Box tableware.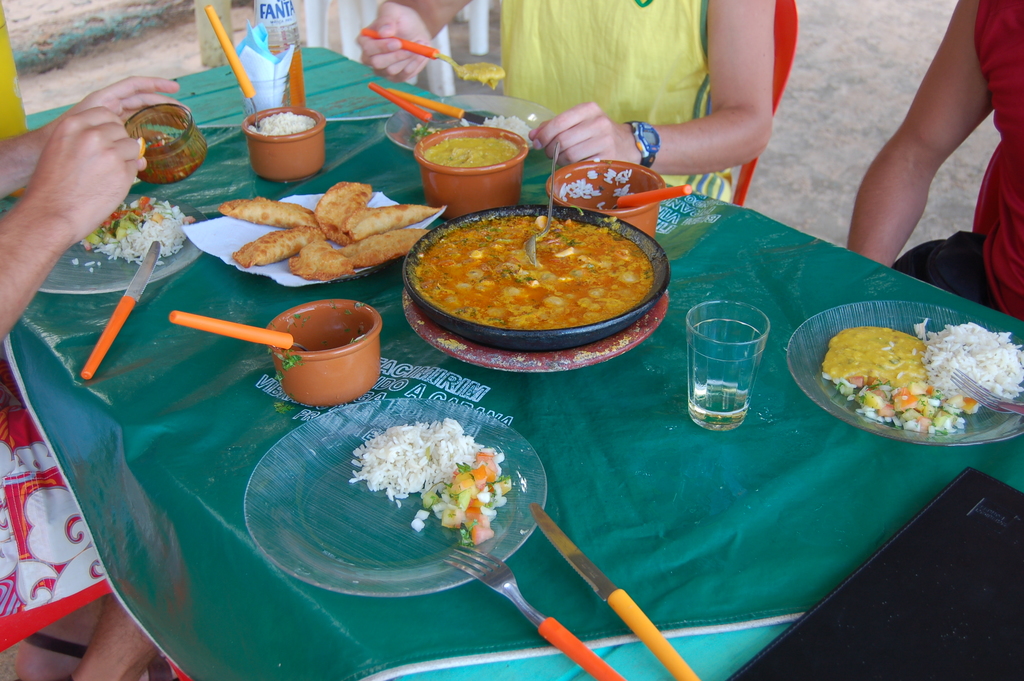
locate(525, 139, 560, 269).
